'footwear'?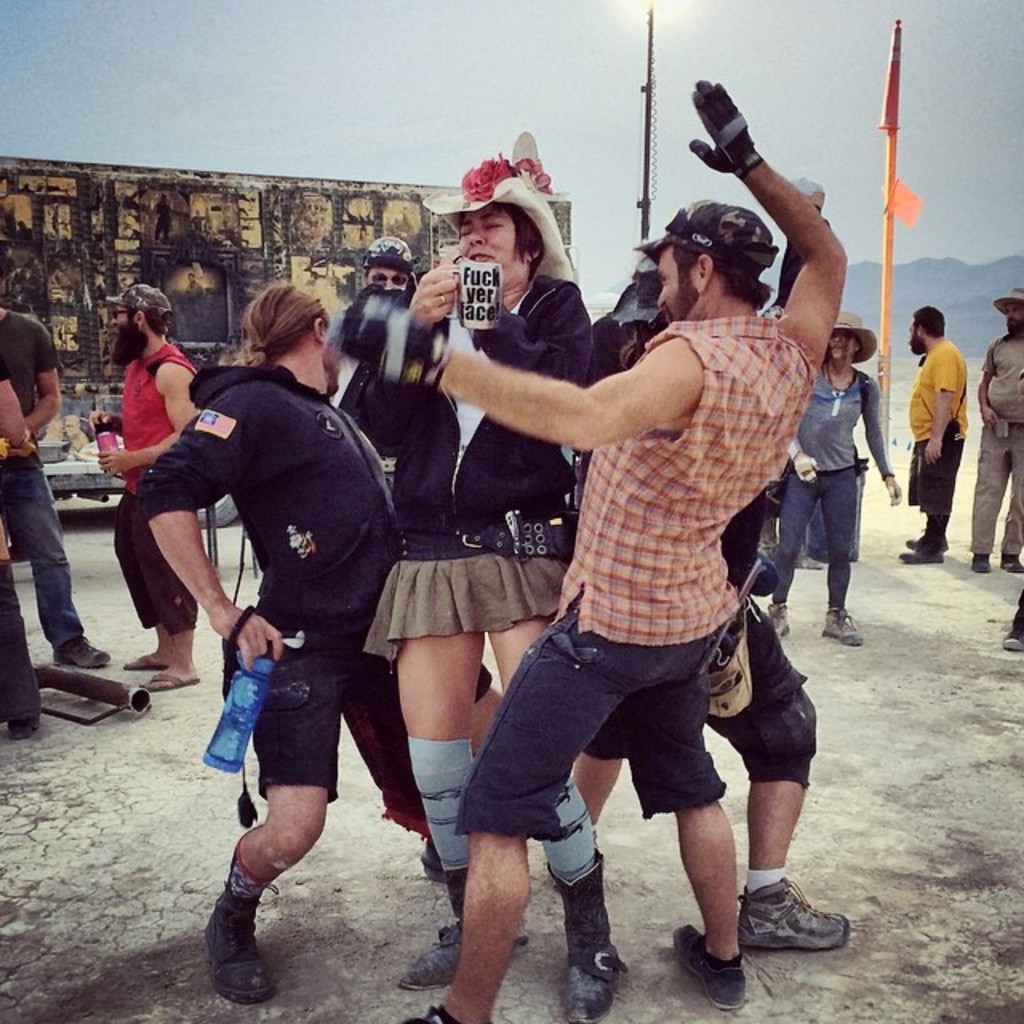
bbox=(205, 909, 282, 1000)
